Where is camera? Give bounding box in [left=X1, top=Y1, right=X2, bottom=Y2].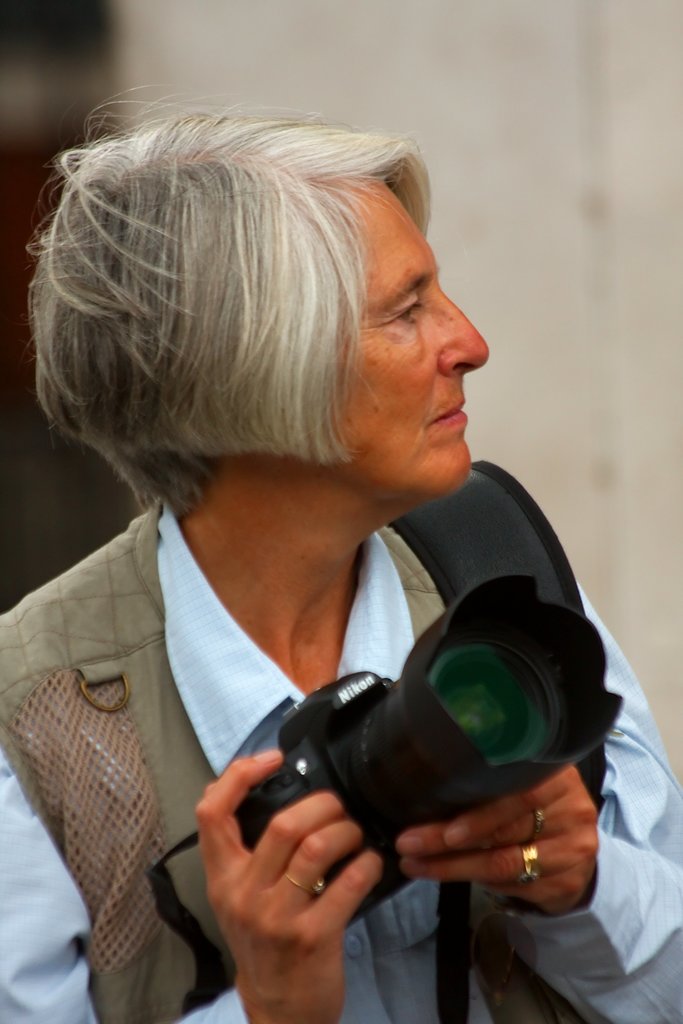
[left=184, top=589, right=608, bottom=867].
